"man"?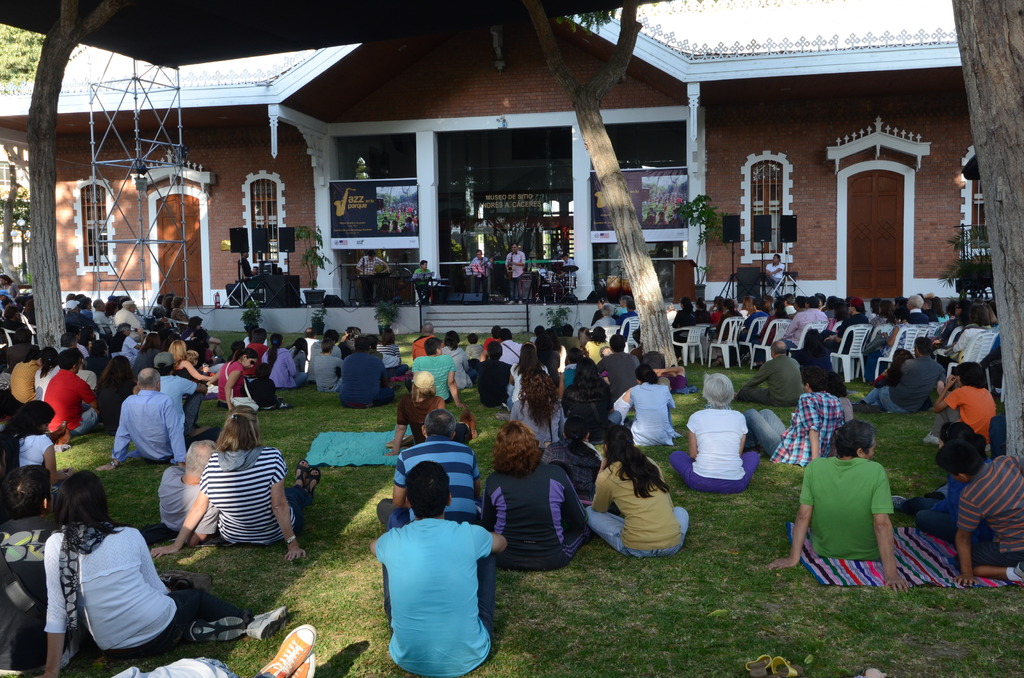
left=557, top=250, right=577, bottom=281
